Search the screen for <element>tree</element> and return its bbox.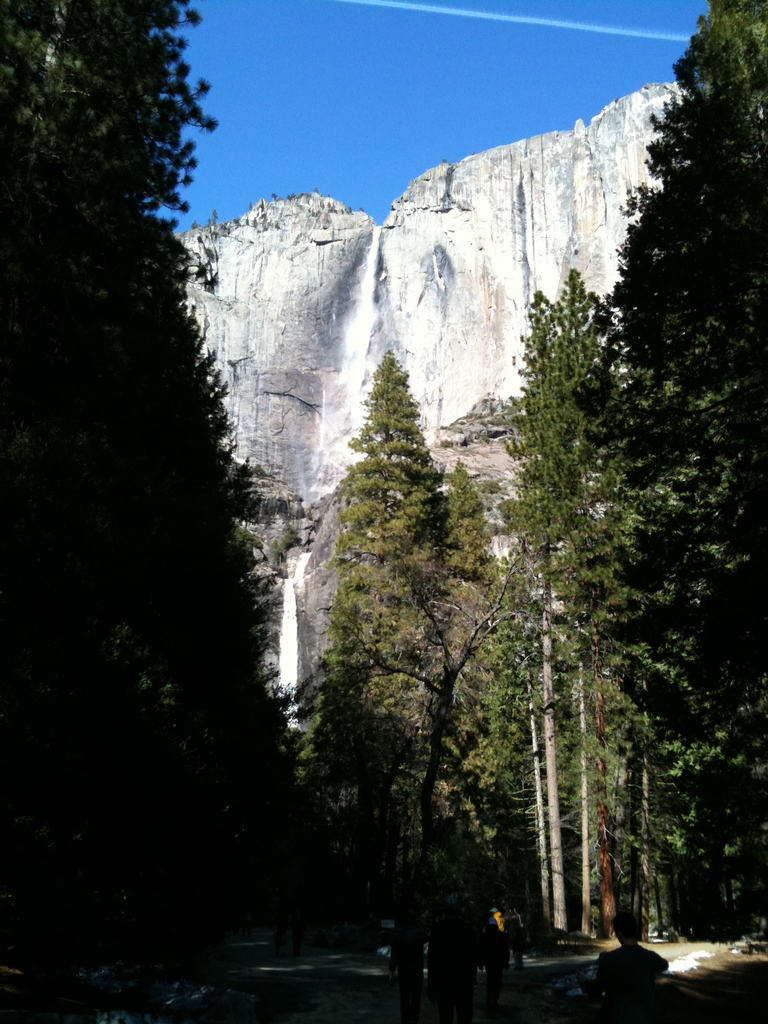
Found: left=0, top=0, right=324, bottom=817.
